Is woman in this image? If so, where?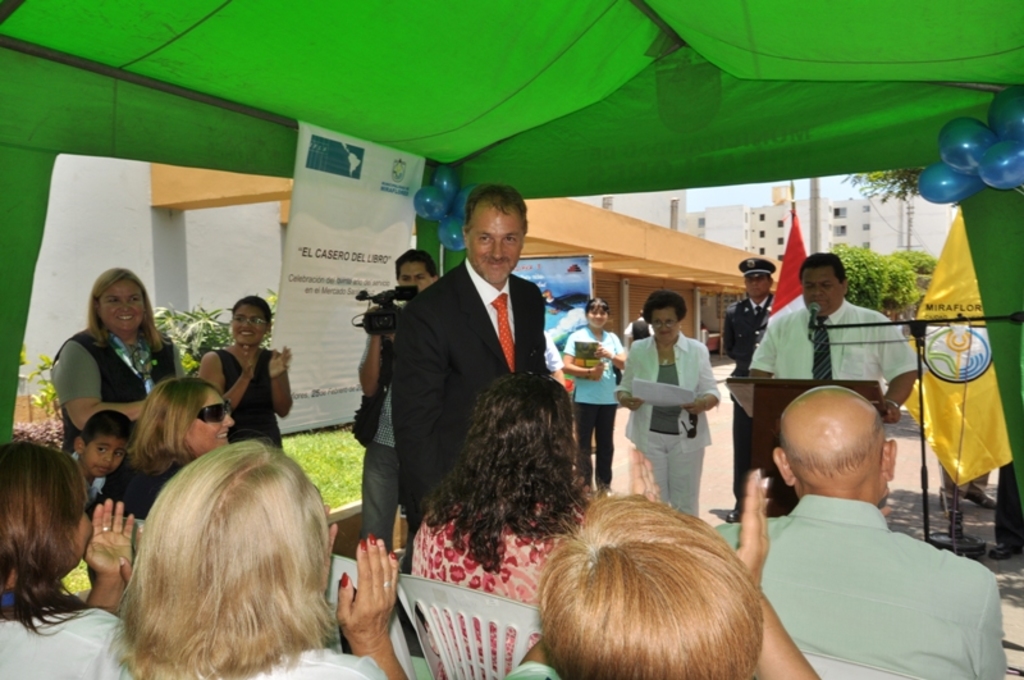
Yes, at 616/291/718/512.
